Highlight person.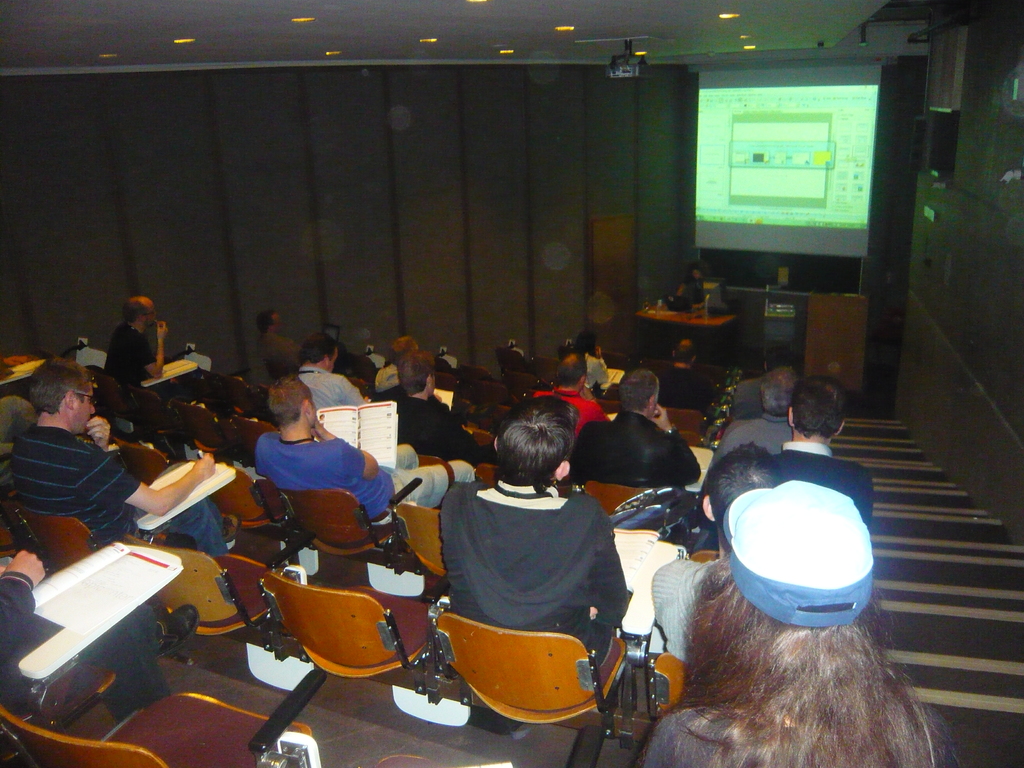
Highlighted region: {"x1": 252, "y1": 377, "x2": 472, "y2": 513}.
